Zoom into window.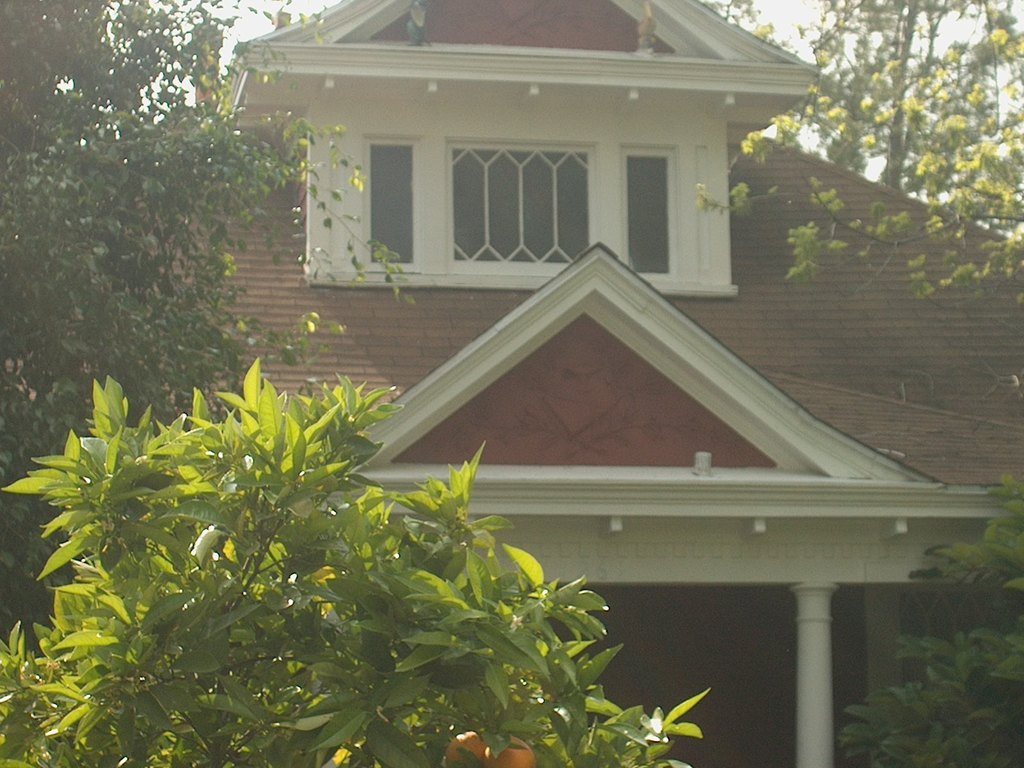
Zoom target: BBox(360, 132, 698, 286).
